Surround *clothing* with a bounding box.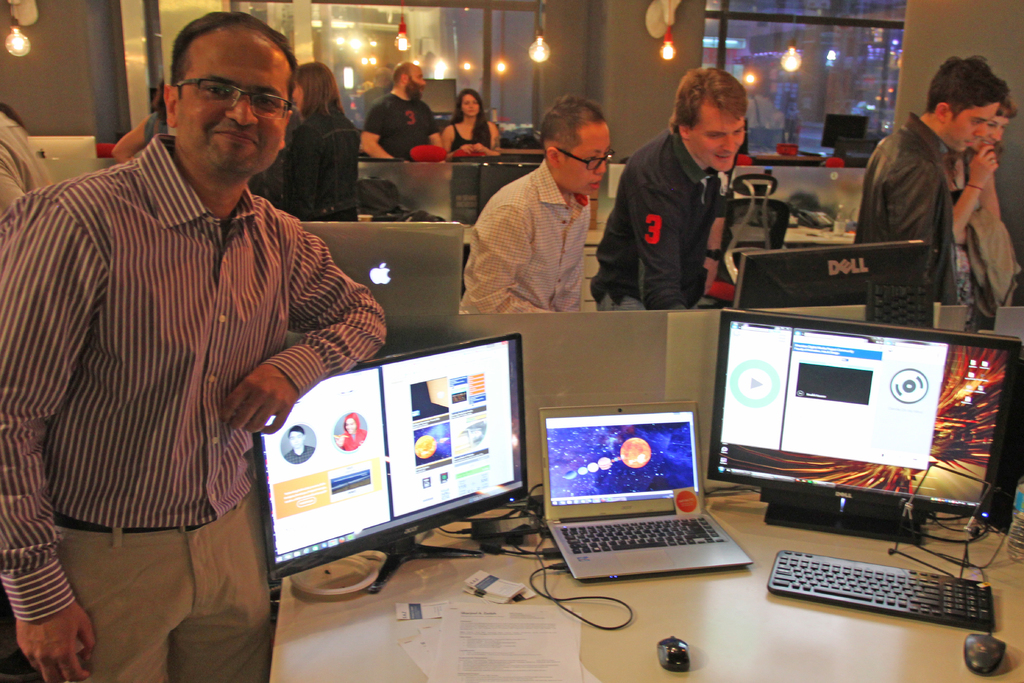
left=584, top=132, right=730, bottom=311.
